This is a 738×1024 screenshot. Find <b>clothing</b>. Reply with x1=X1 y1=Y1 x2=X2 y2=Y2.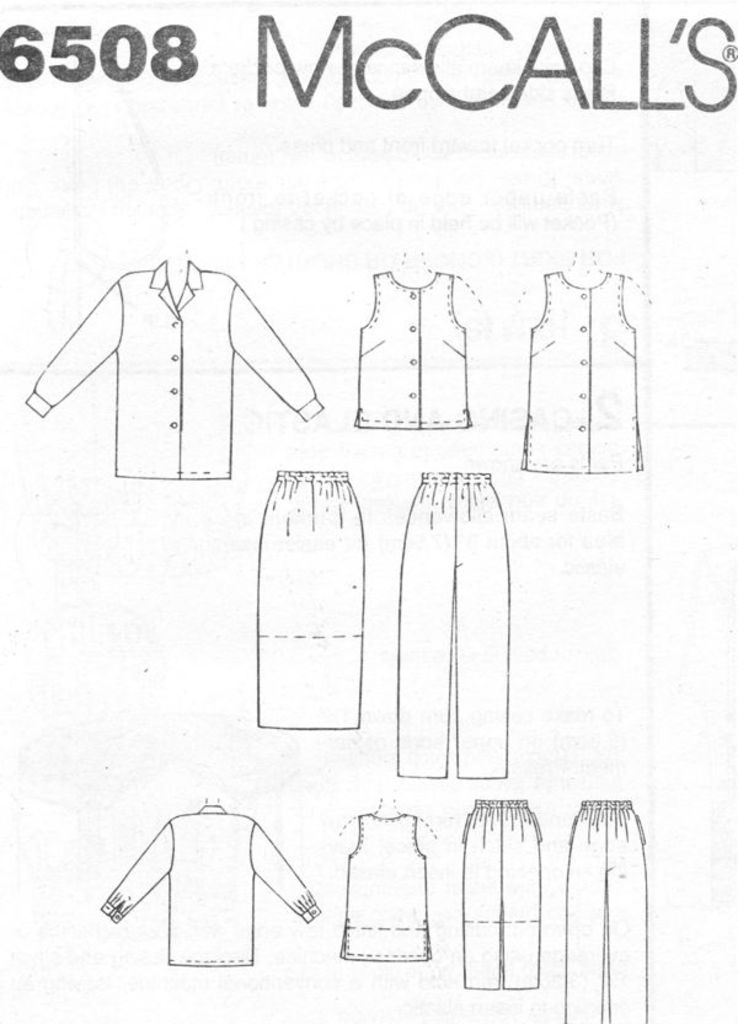
x1=391 y1=462 x2=518 y2=781.
